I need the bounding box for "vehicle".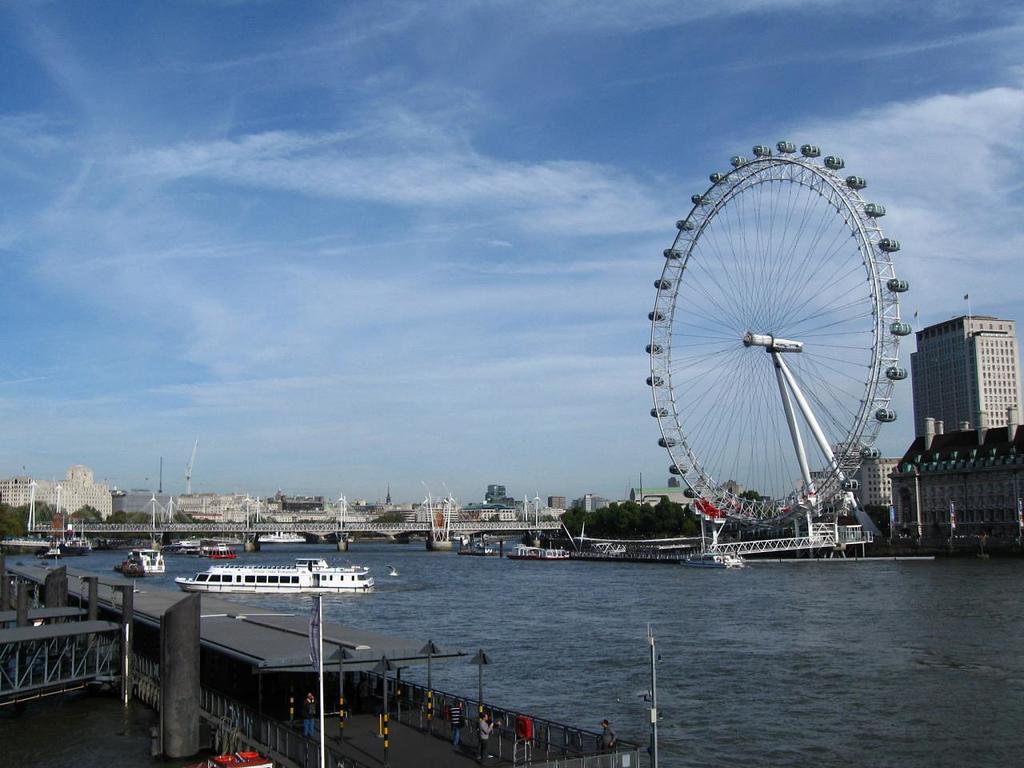
Here it is: pyautogui.locateOnScreen(505, 538, 575, 568).
